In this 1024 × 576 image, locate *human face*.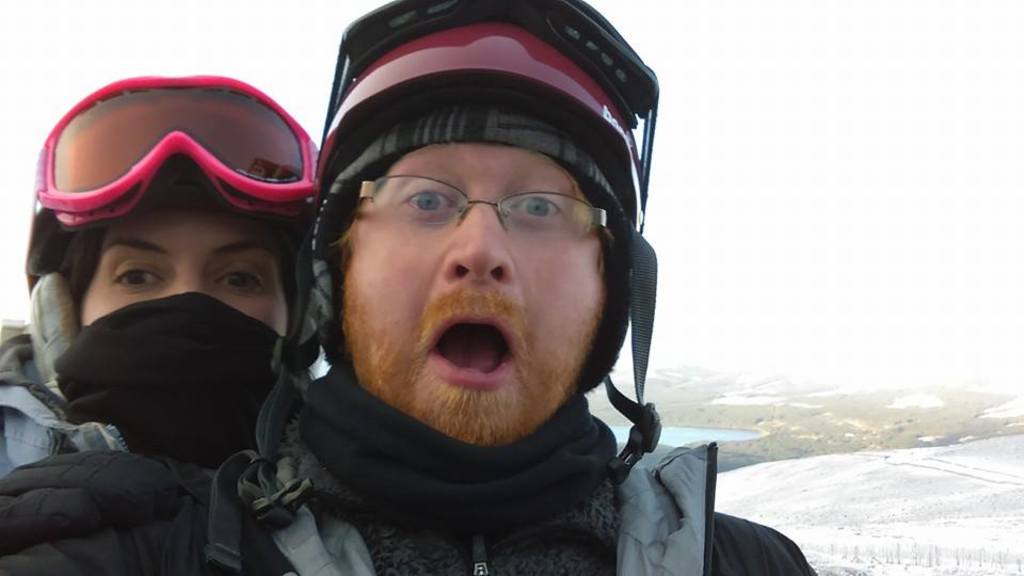
Bounding box: <box>77,197,285,339</box>.
